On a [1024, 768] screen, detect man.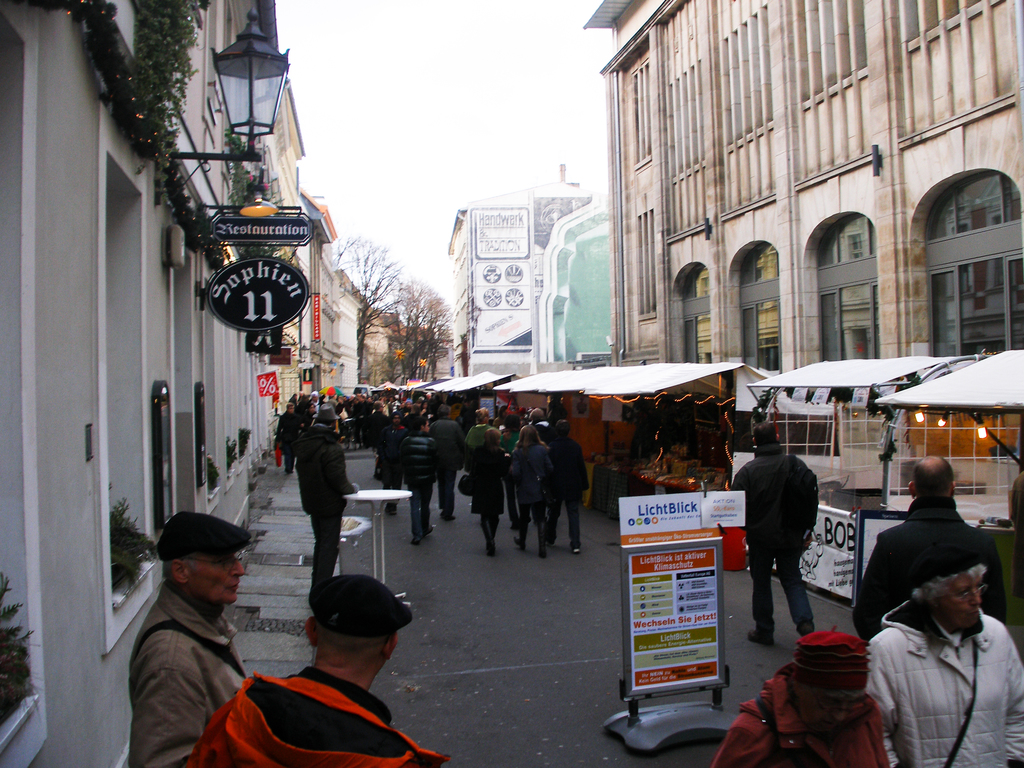
{"left": 129, "top": 512, "right": 246, "bottom": 767}.
